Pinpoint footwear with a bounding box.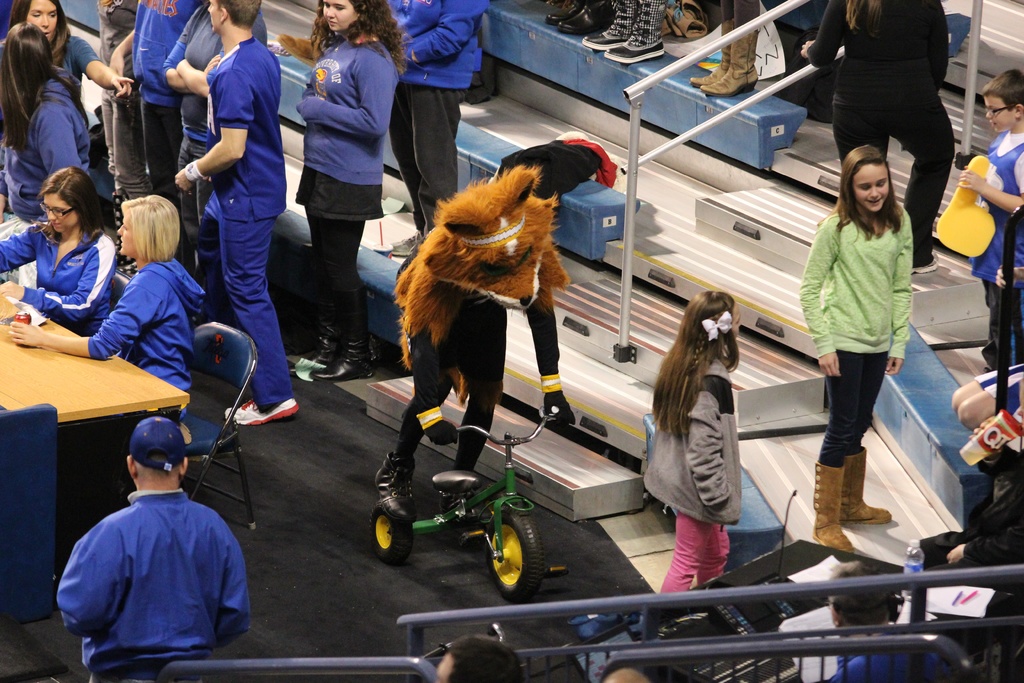
l=583, t=0, r=638, b=49.
